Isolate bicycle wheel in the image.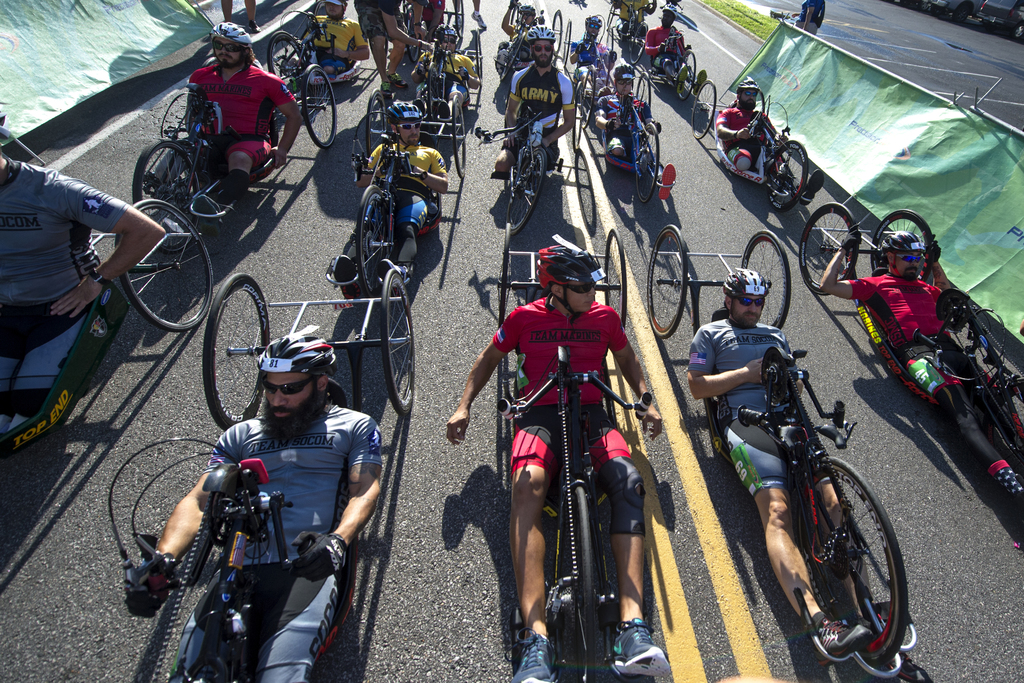
Isolated region: rect(628, 21, 650, 64).
